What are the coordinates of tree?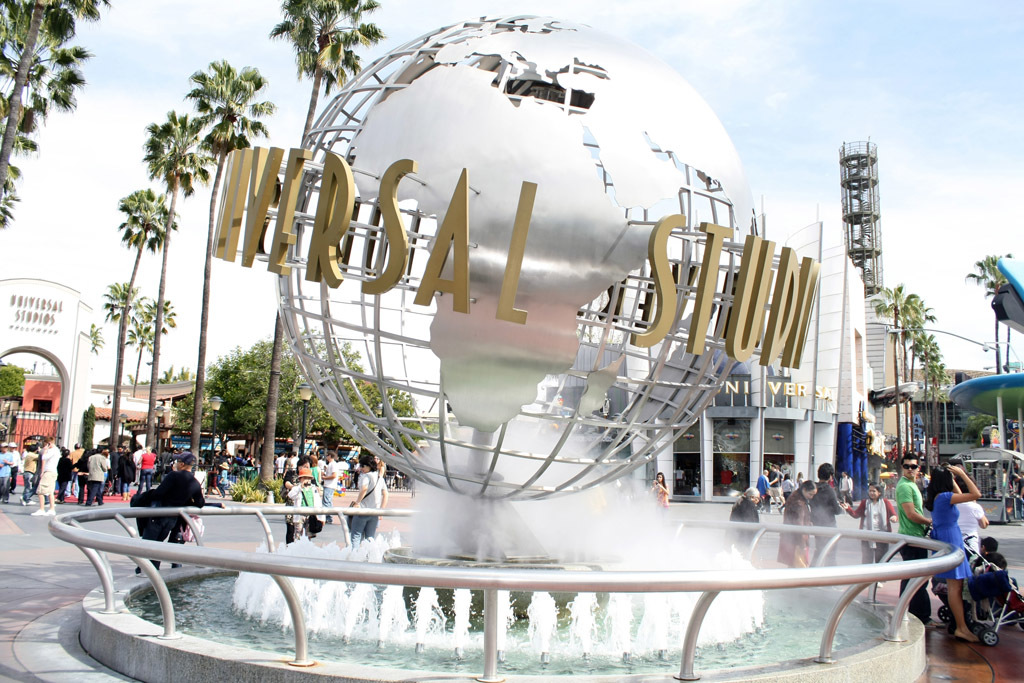
select_region(104, 277, 131, 326).
